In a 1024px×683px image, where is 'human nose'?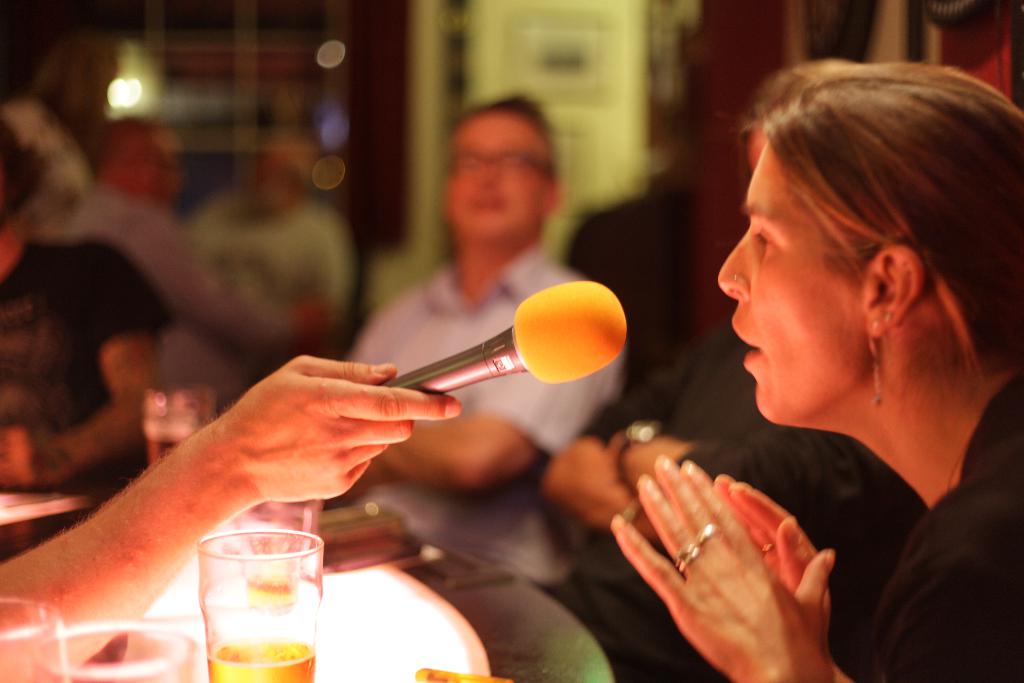
[719, 235, 757, 302].
